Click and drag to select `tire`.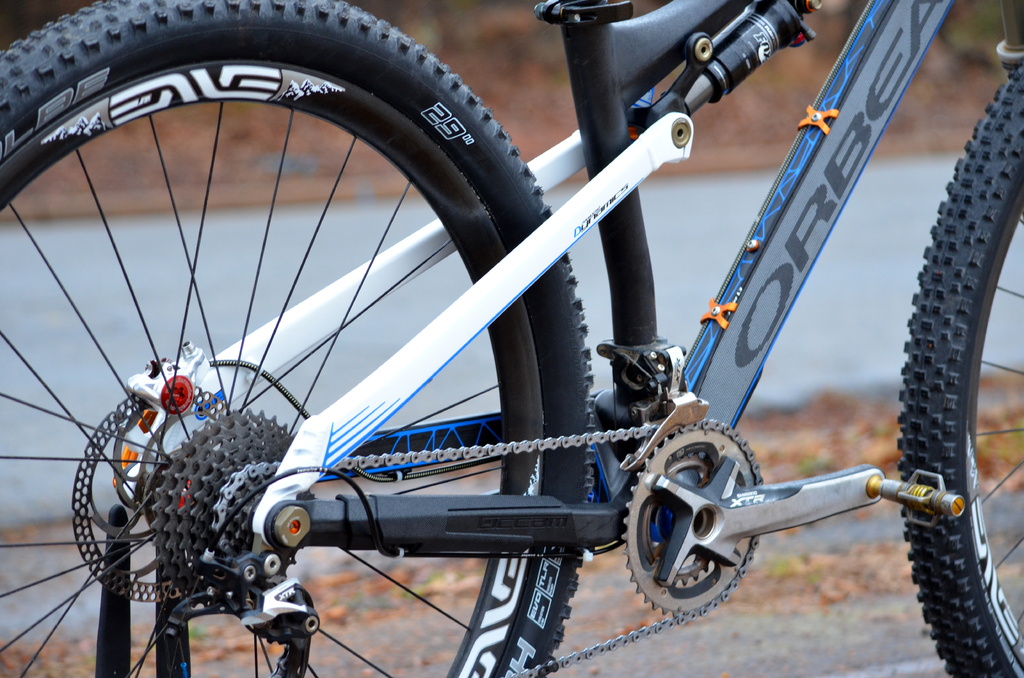
Selection: (895,67,1023,677).
